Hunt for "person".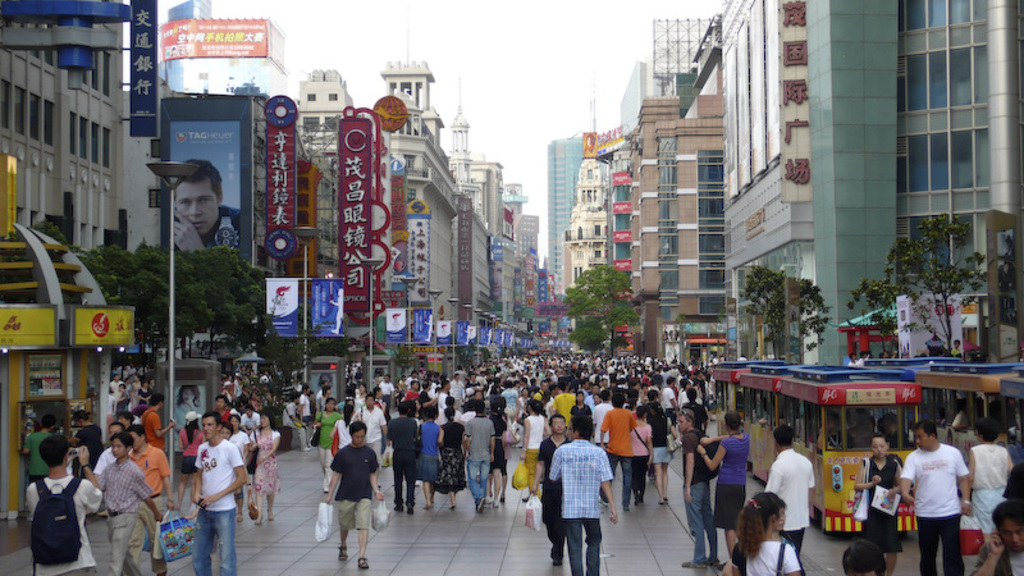
Hunted down at bbox=[458, 402, 502, 515].
